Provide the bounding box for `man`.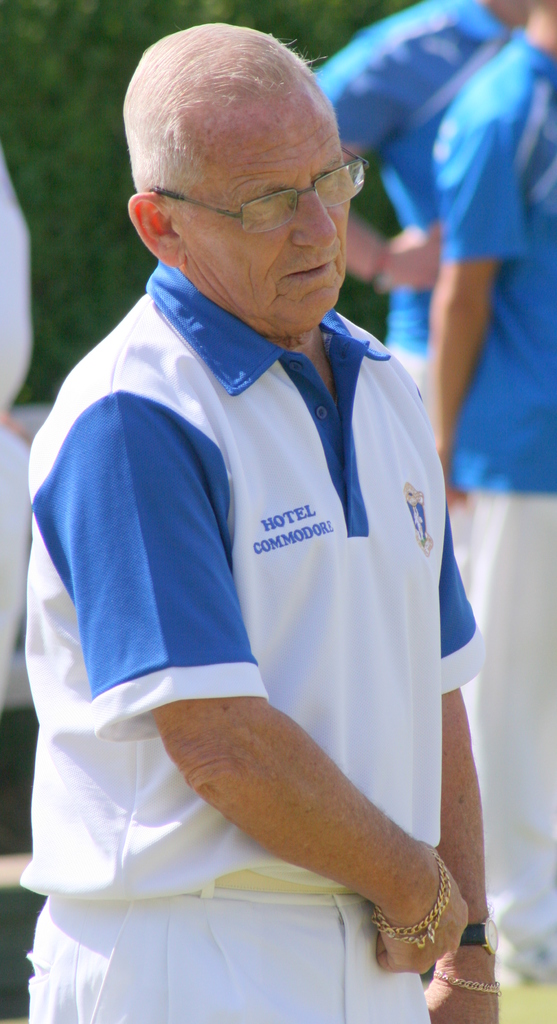
<region>27, 33, 505, 982</region>.
